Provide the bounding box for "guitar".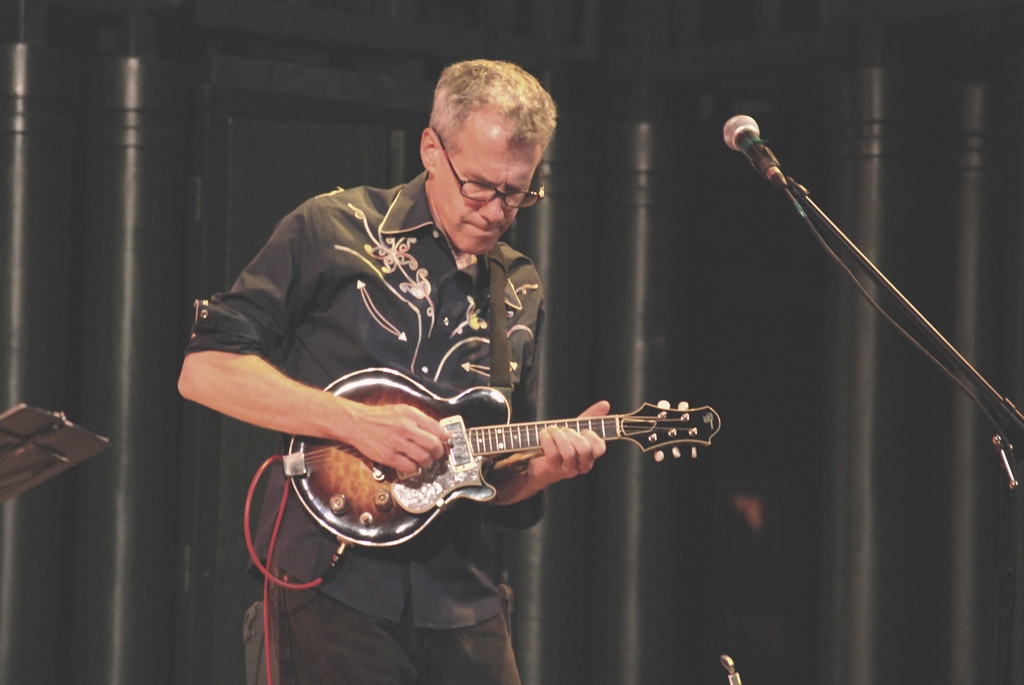
detection(280, 352, 724, 558).
